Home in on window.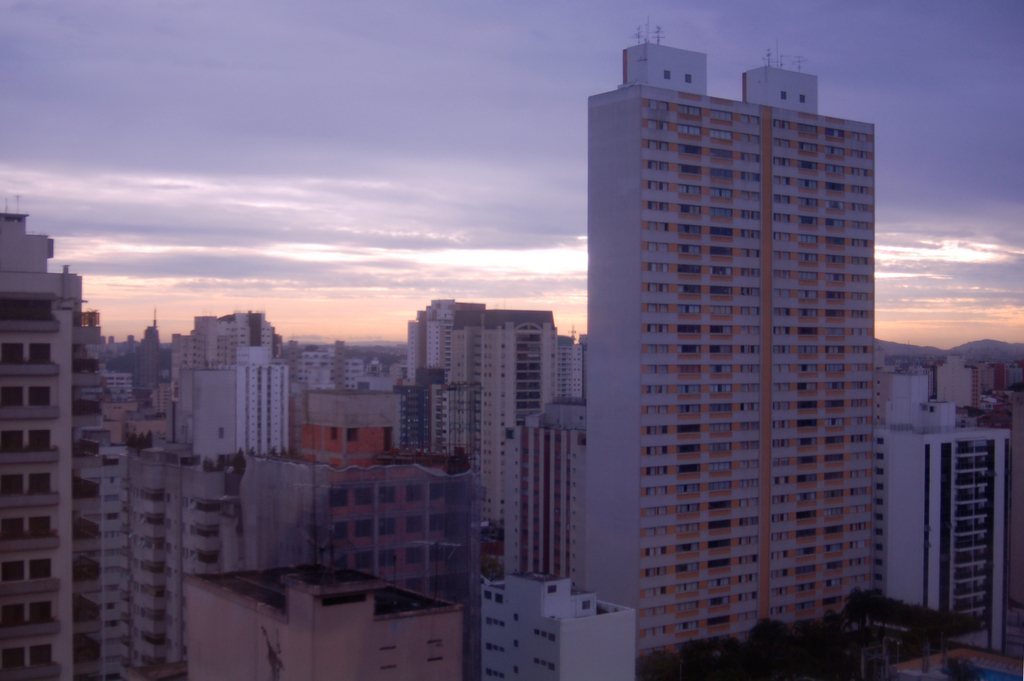
Homed in at left=639, top=623, right=668, bottom=639.
